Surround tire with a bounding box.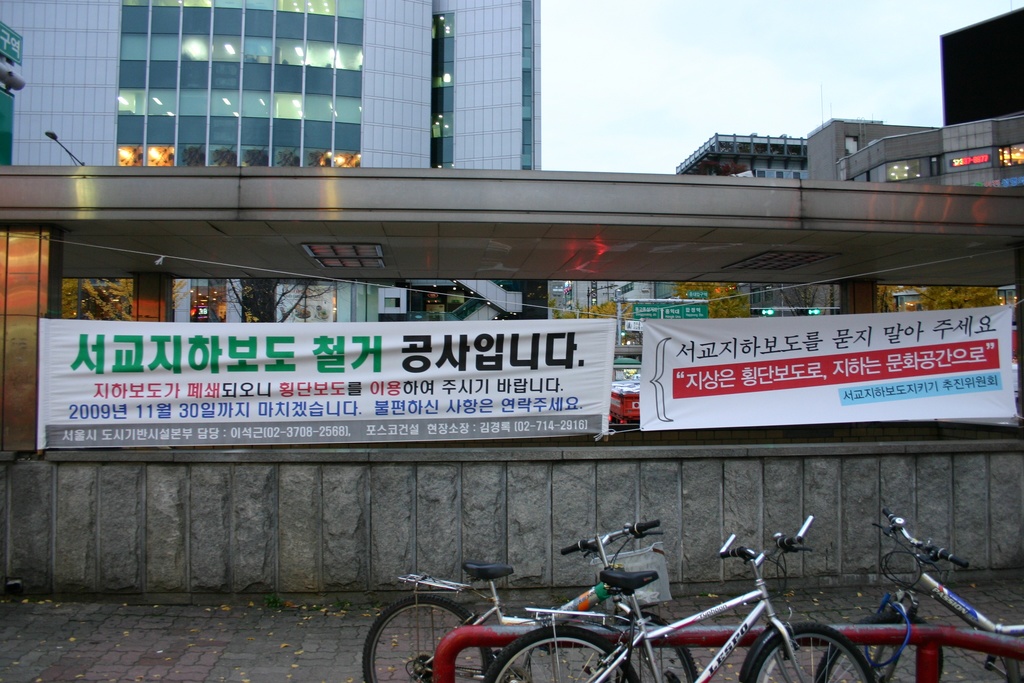
detection(486, 621, 645, 682).
